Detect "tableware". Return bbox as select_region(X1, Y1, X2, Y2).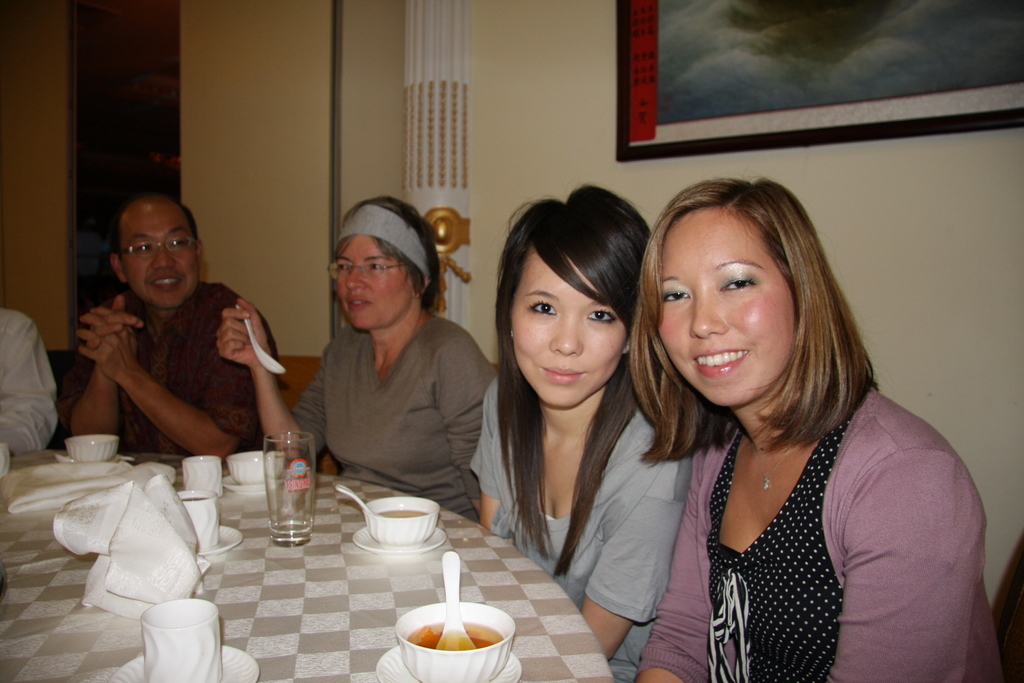
select_region(225, 473, 284, 498).
